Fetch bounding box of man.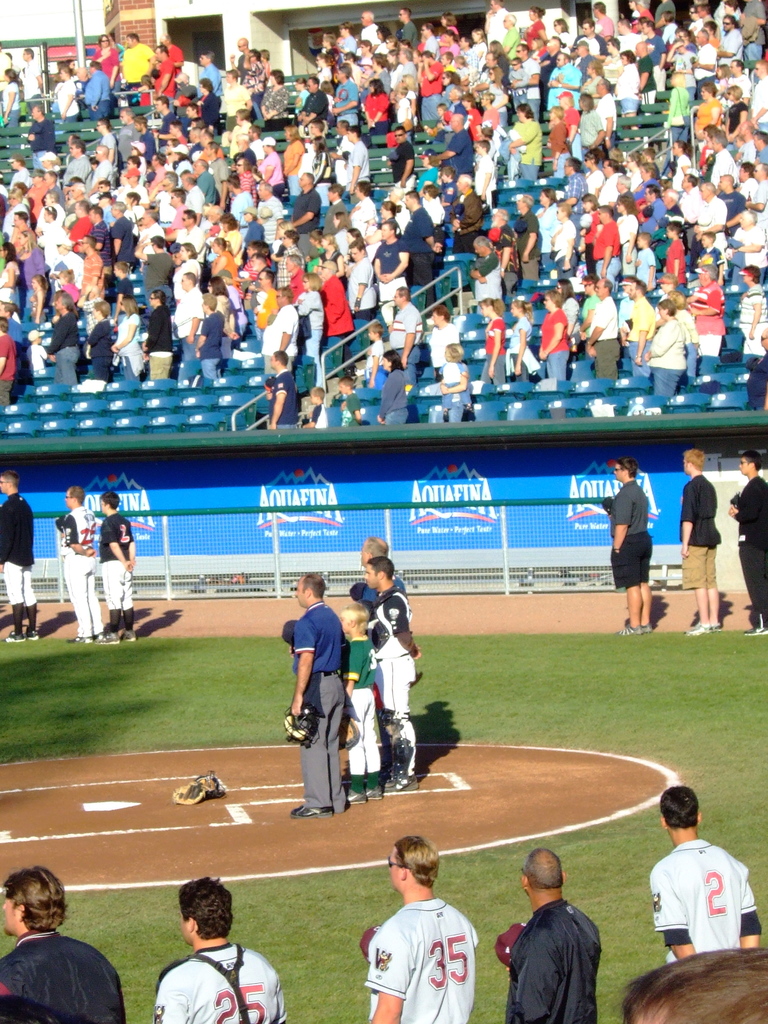
Bbox: (x1=449, y1=172, x2=484, y2=250).
